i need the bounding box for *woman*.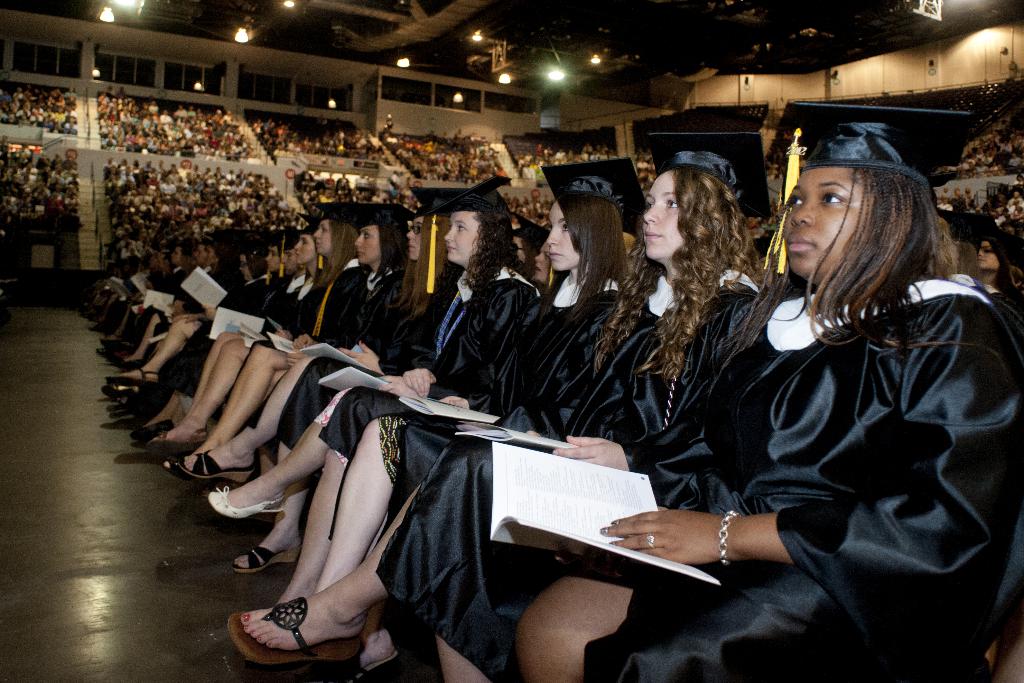
Here it is: 590 110 961 682.
